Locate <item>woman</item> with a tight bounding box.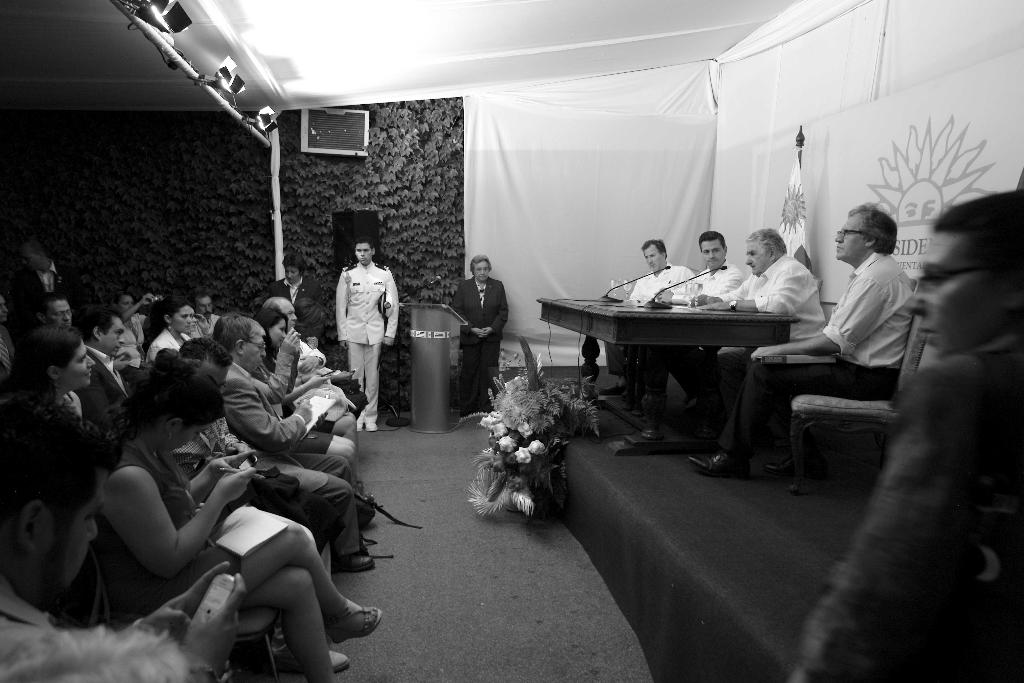
bbox(85, 358, 383, 682).
